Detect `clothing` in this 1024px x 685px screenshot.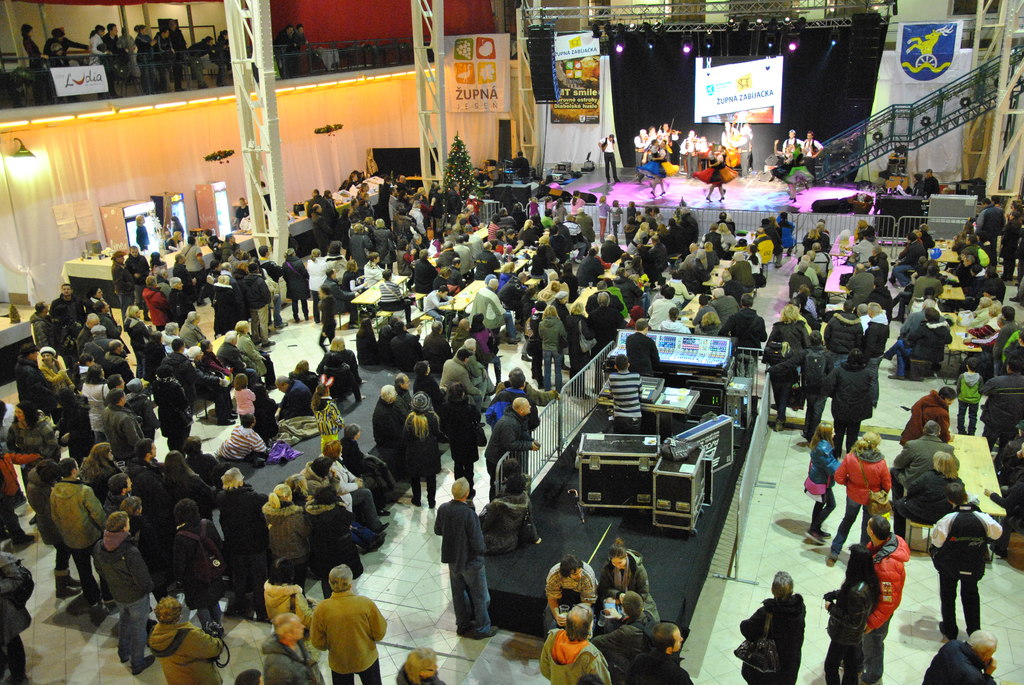
Detection: <box>830,363,874,459</box>.
